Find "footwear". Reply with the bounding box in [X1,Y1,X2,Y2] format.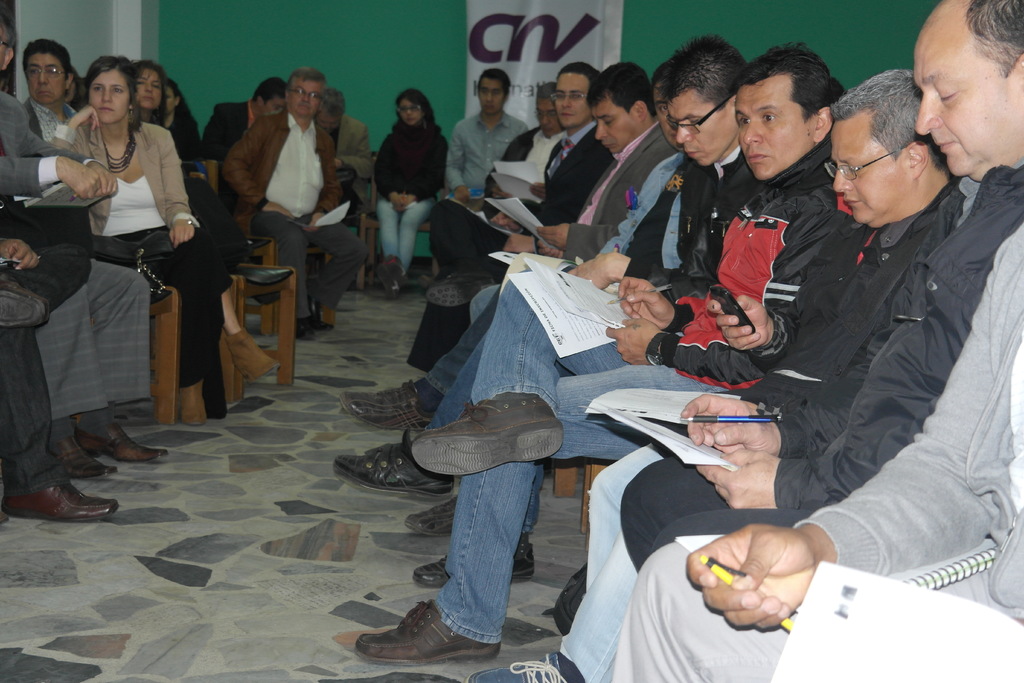
[401,490,537,538].
